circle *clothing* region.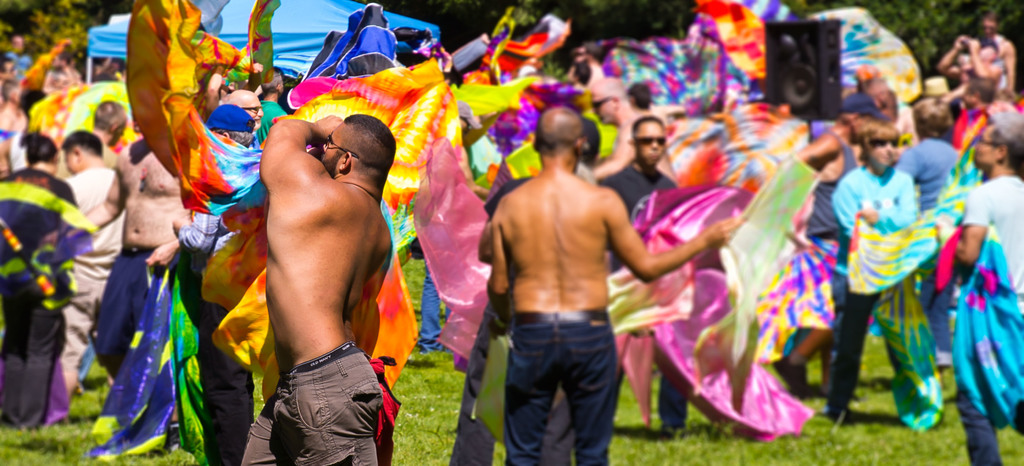
Region: {"x1": 596, "y1": 153, "x2": 681, "y2": 433}.
